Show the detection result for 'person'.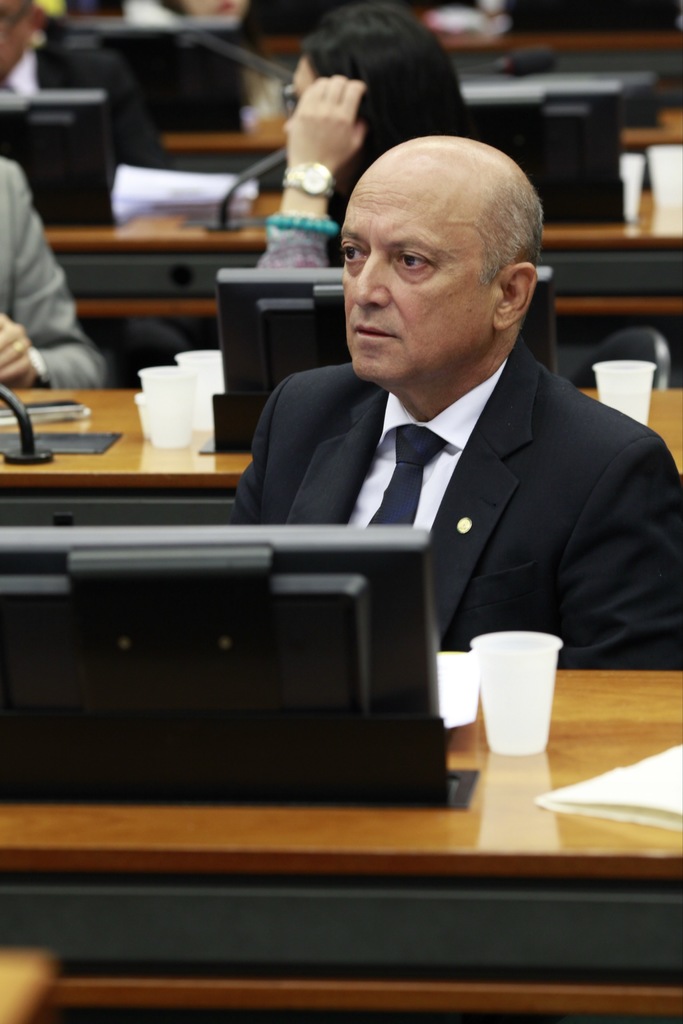
(x1=249, y1=1, x2=475, y2=319).
